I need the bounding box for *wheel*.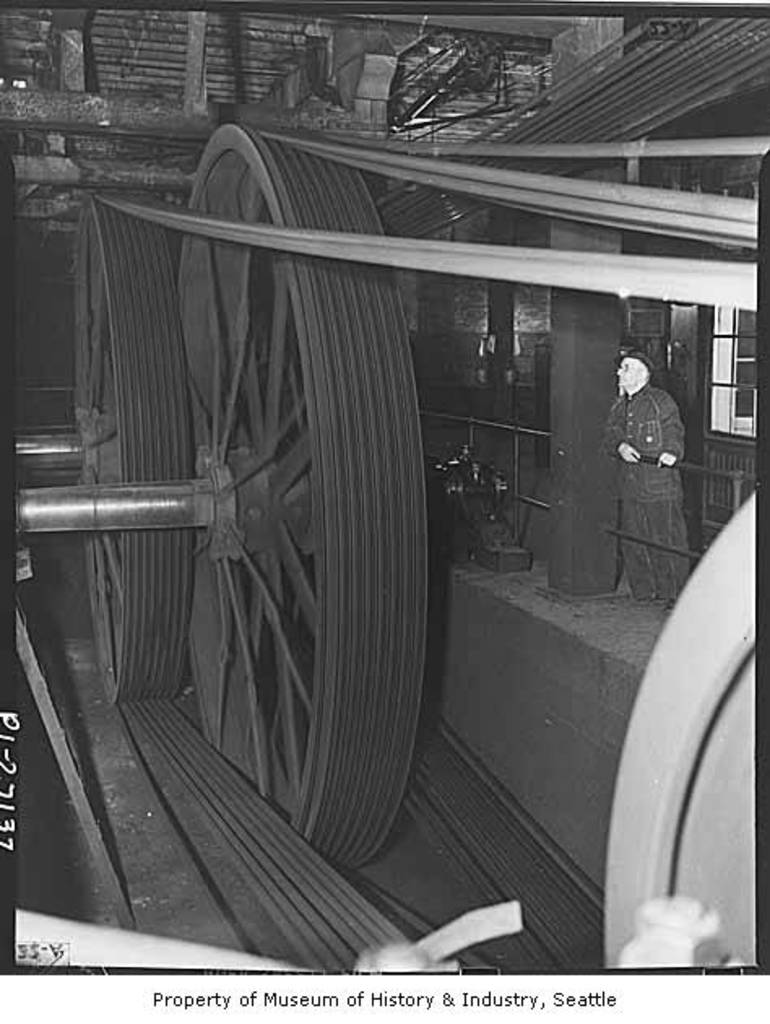
Here it is: (169,124,432,865).
